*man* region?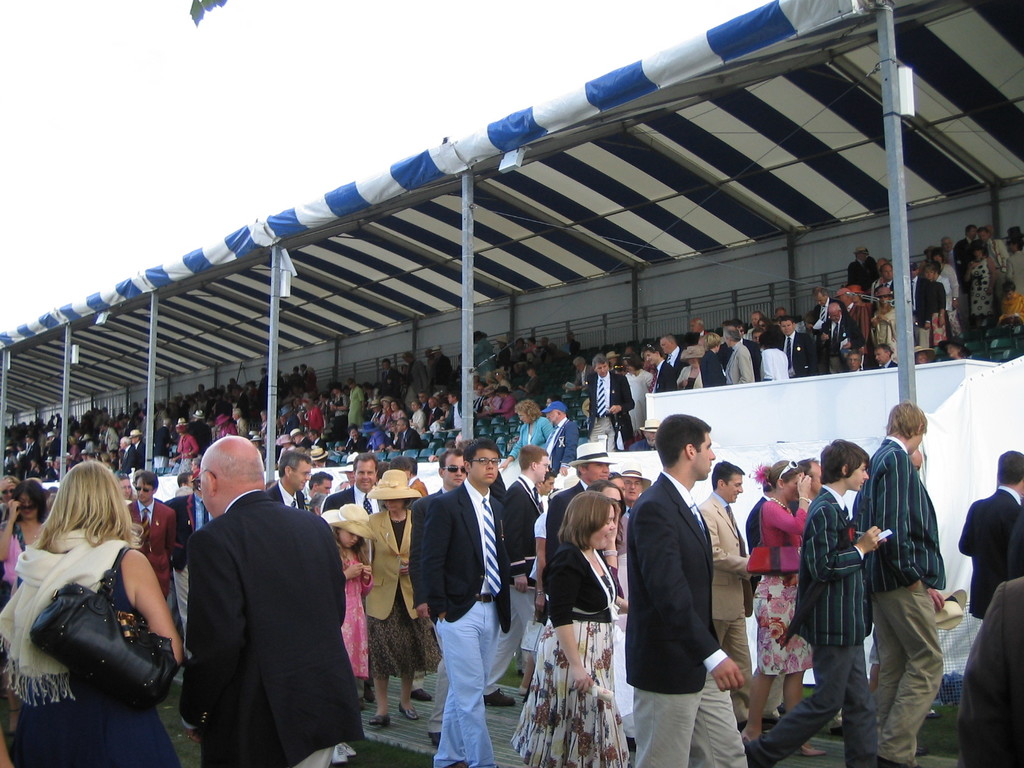
bbox=[28, 431, 39, 477]
